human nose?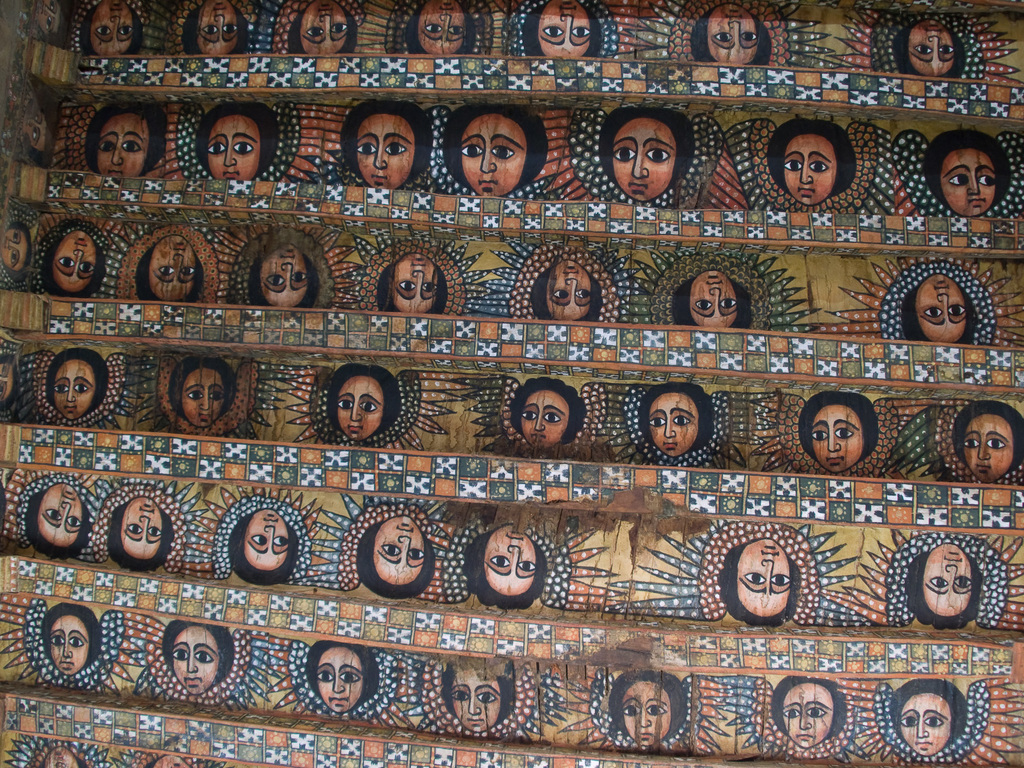
bbox=(559, 13, 575, 34)
